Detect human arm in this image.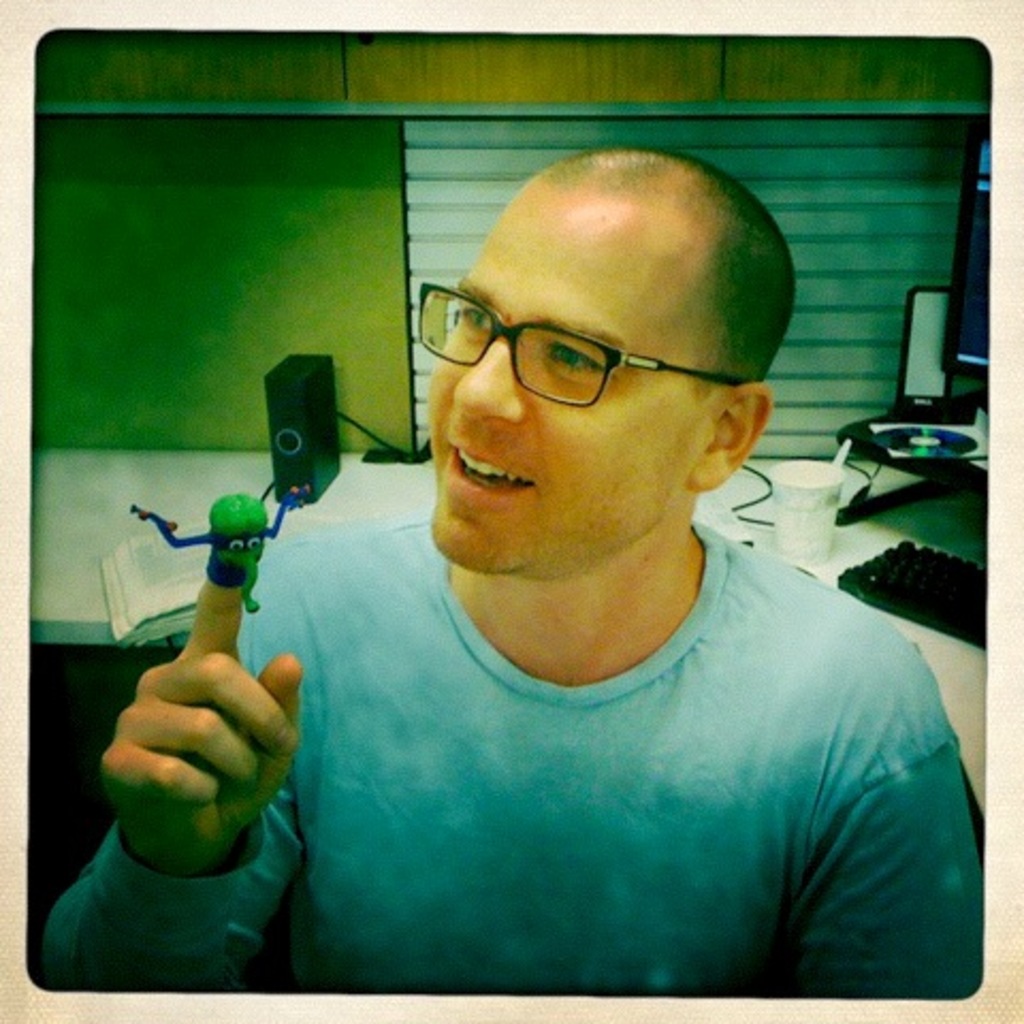
Detection: {"left": 779, "top": 642, "right": 977, "bottom": 1009}.
